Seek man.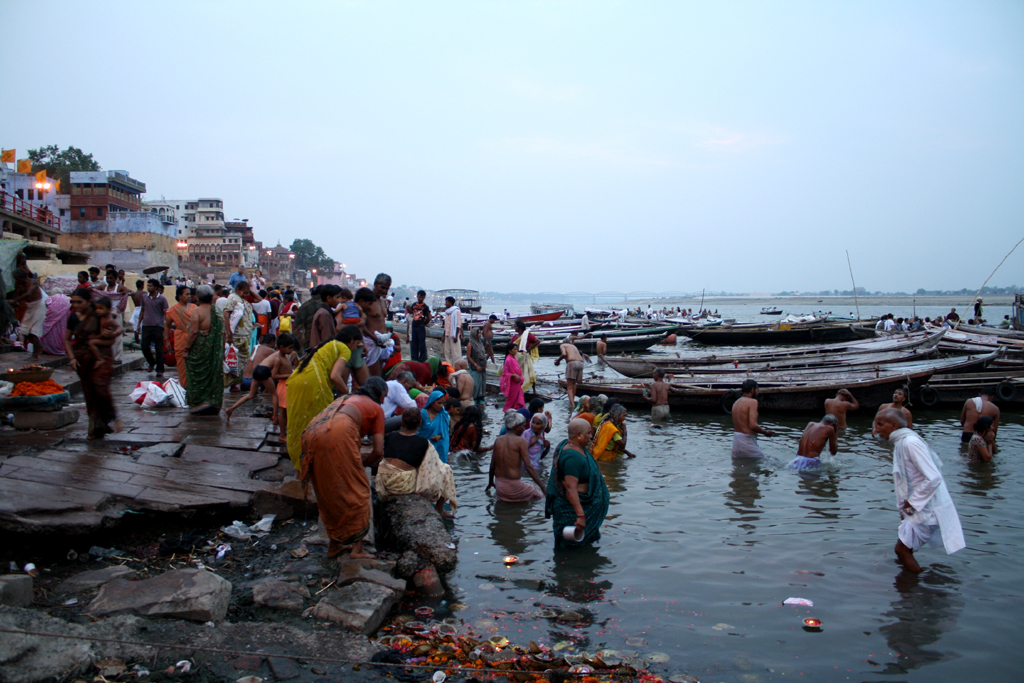
<box>351,268,394,380</box>.
